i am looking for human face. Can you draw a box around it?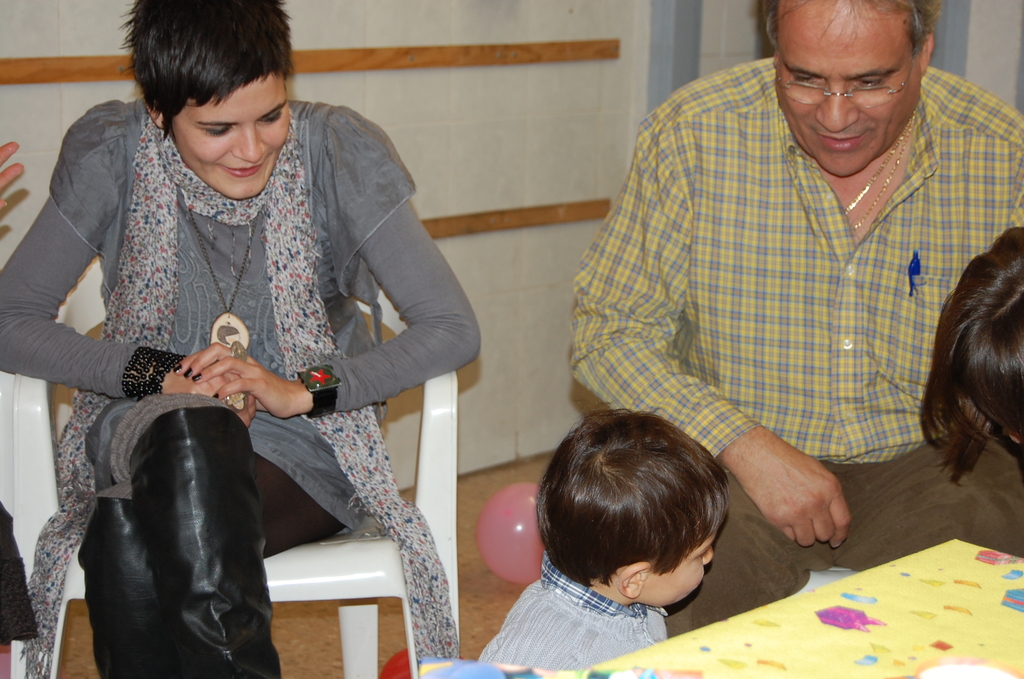
Sure, the bounding box is x1=172 y1=65 x2=285 y2=200.
